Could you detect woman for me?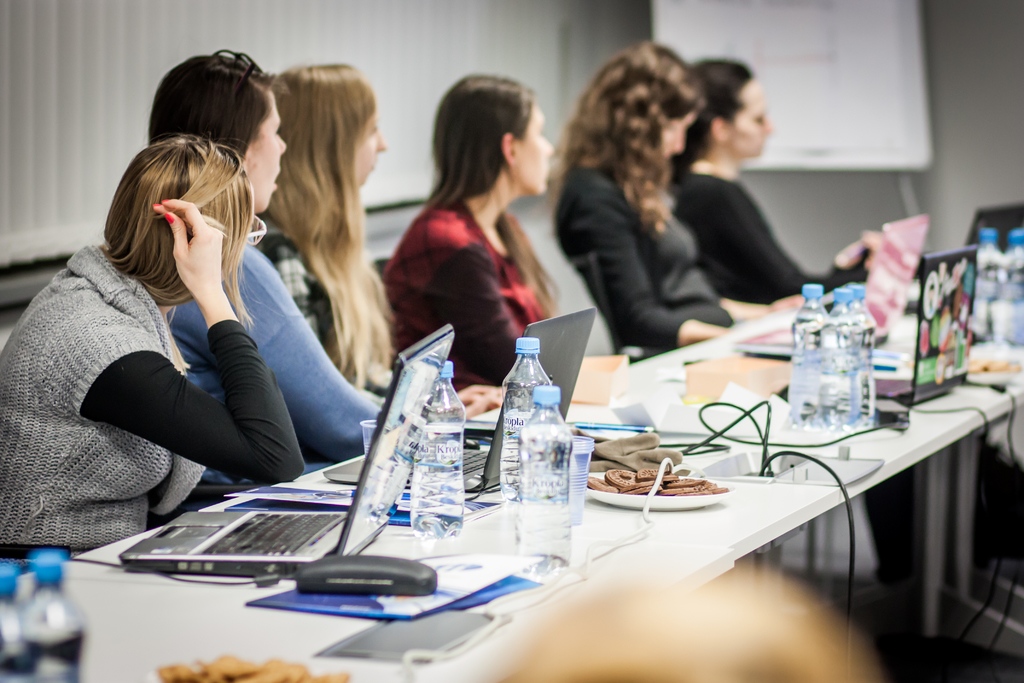
Detection result: box=[381, 66, 573, 397].
